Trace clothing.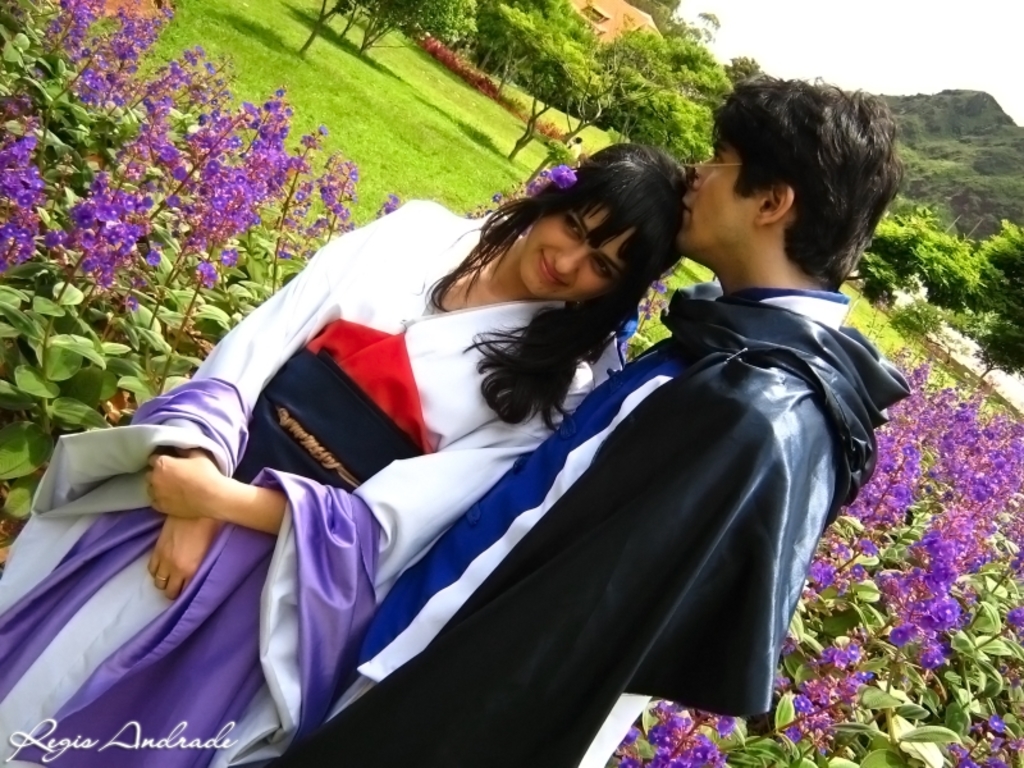
Traced to detection(0, 196, 621, 767).
